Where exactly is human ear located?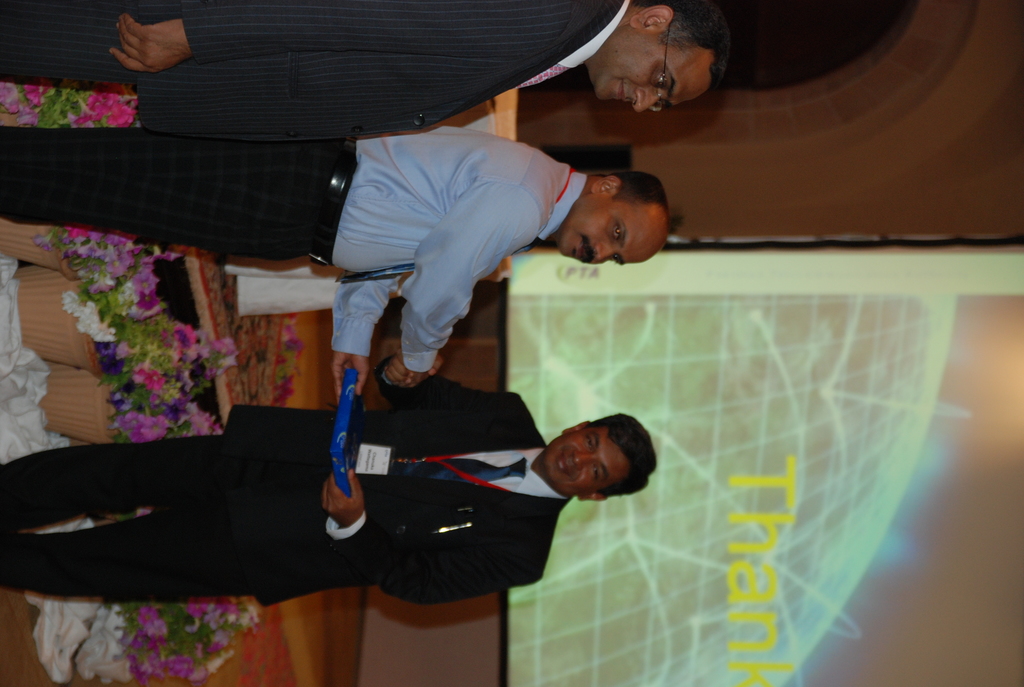
Its bounding box is Rect(634, 5, 673, 30).
